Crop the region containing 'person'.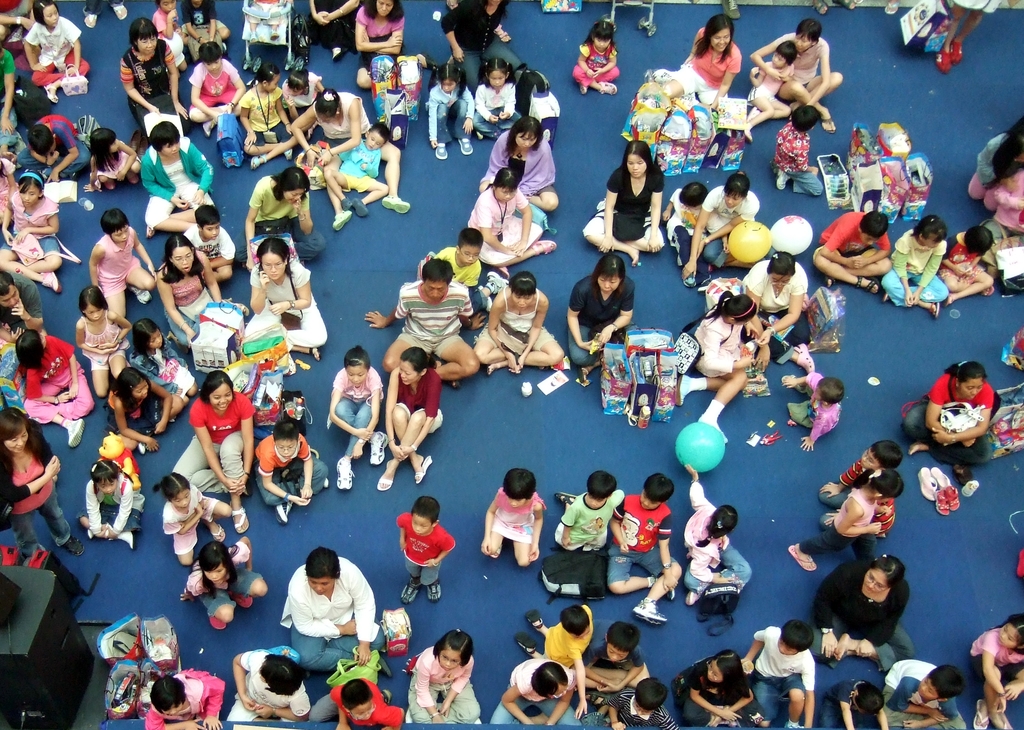
Crop region: bbox(1, 0, 40, 55).
